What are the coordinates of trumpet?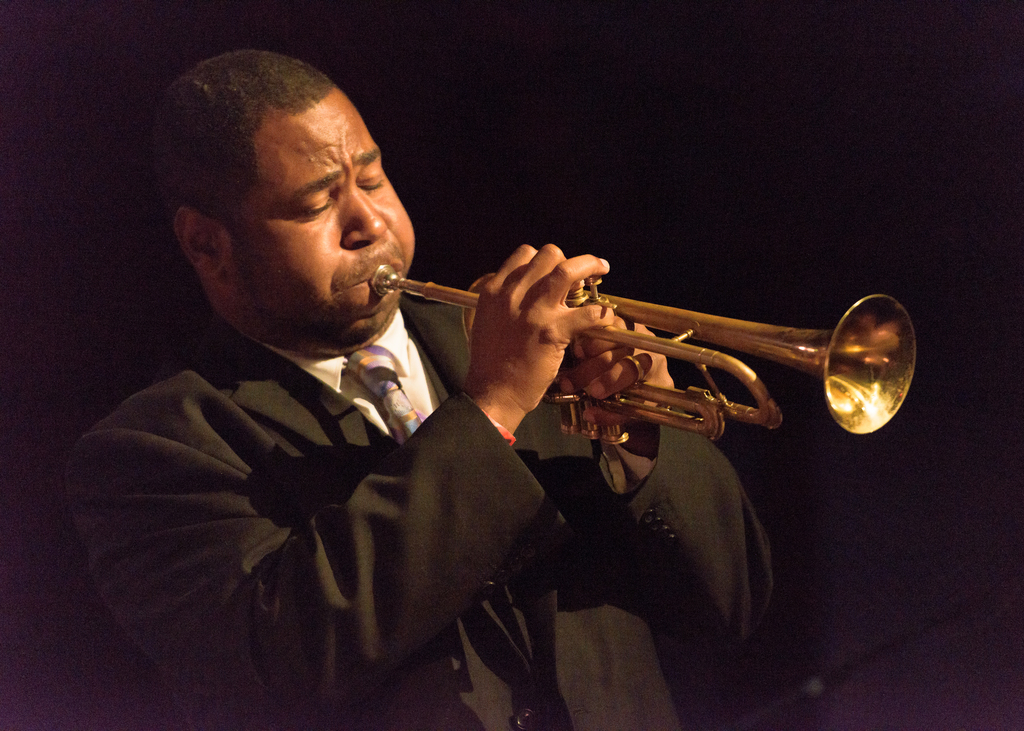
select_region(371, 263, 916, 444).
